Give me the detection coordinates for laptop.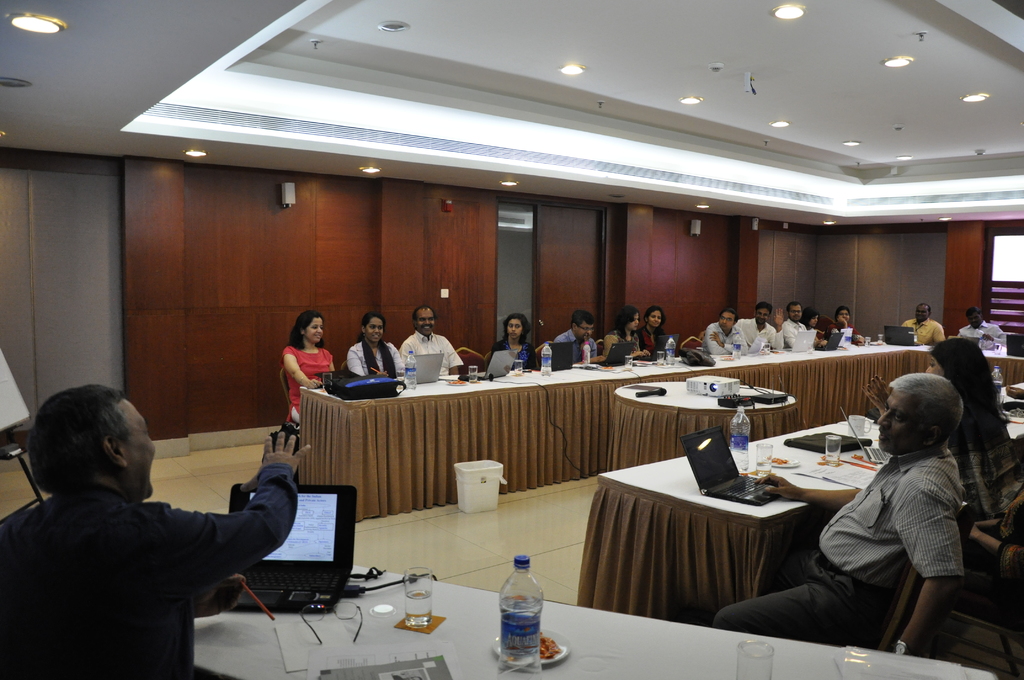
box=[840, 407, 890, 460].
